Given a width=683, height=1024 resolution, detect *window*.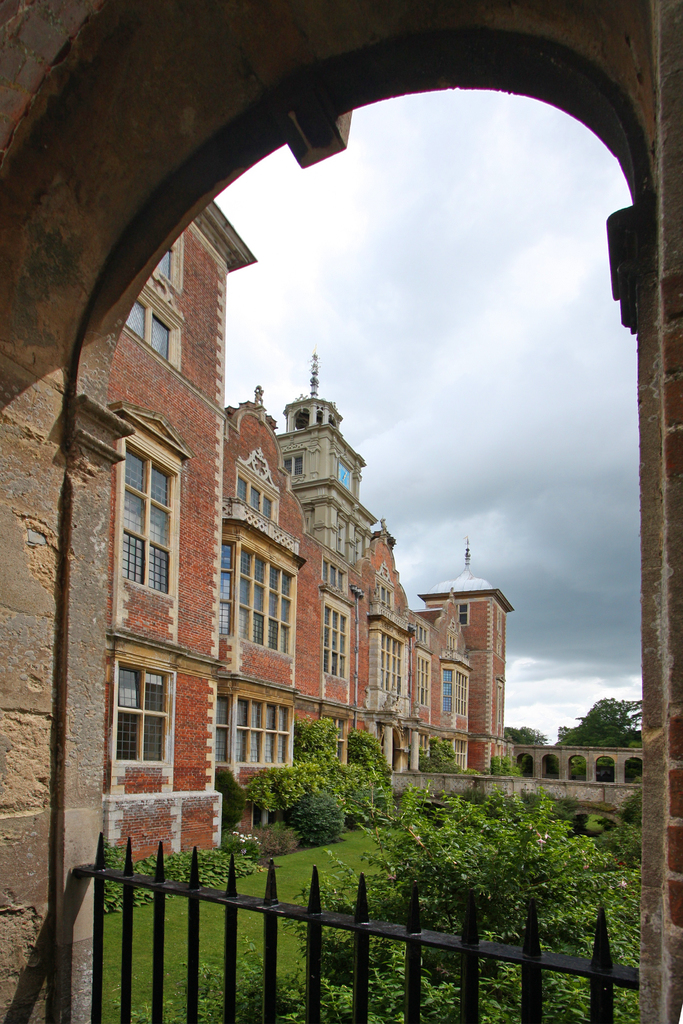
(110, 653, 173, 800).
